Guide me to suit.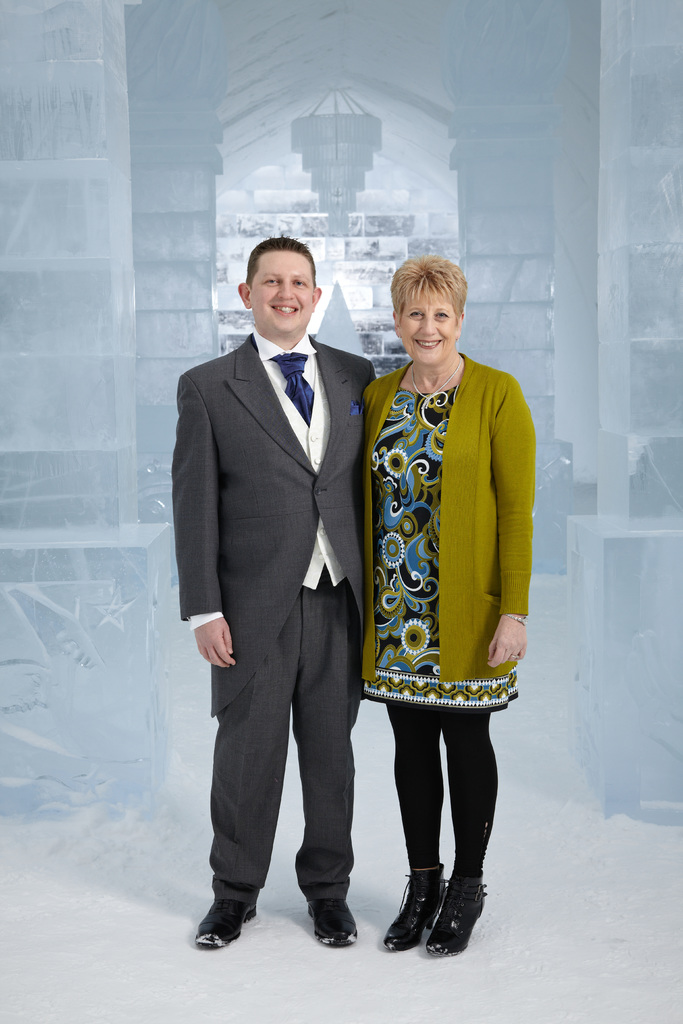
Guidance: x1=174, y1=221, x2=385, y2=945.
